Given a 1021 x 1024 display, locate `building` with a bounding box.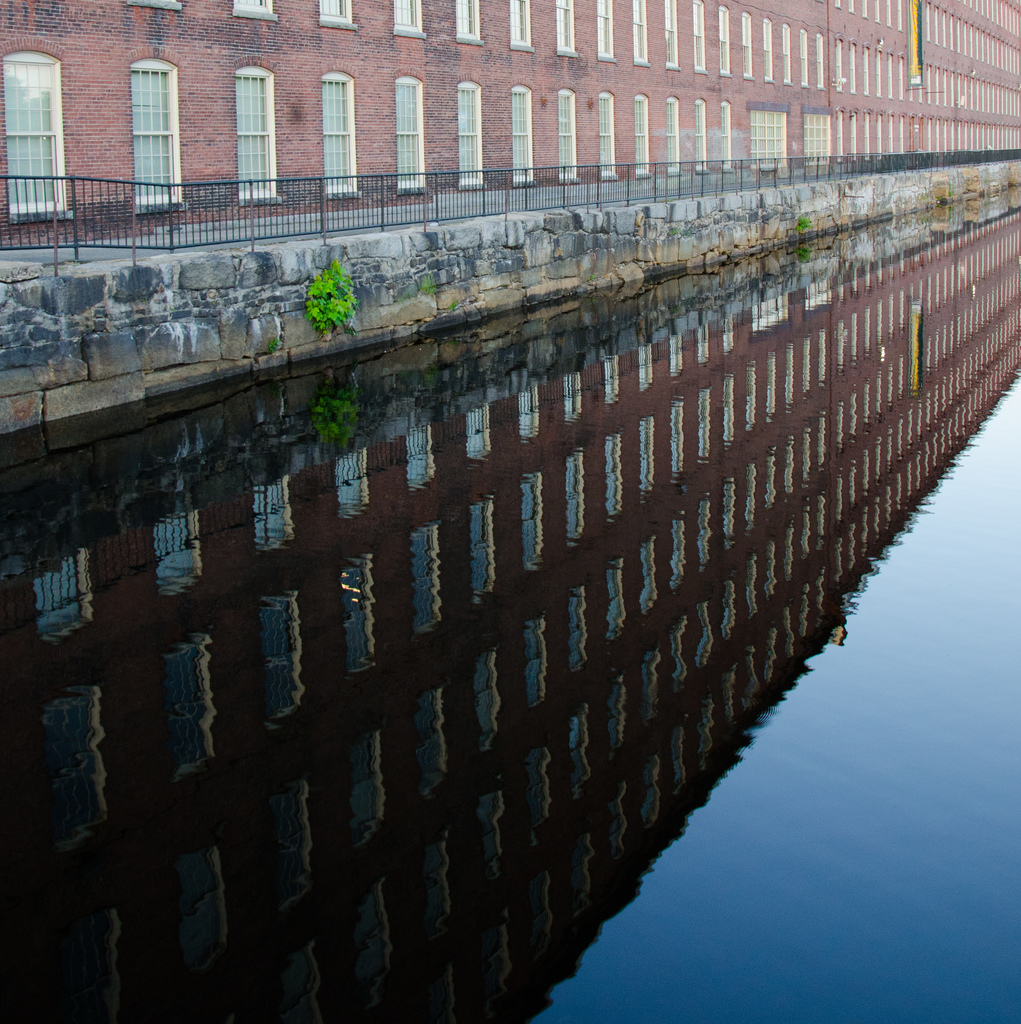
Located: [0,0,1020,253].
